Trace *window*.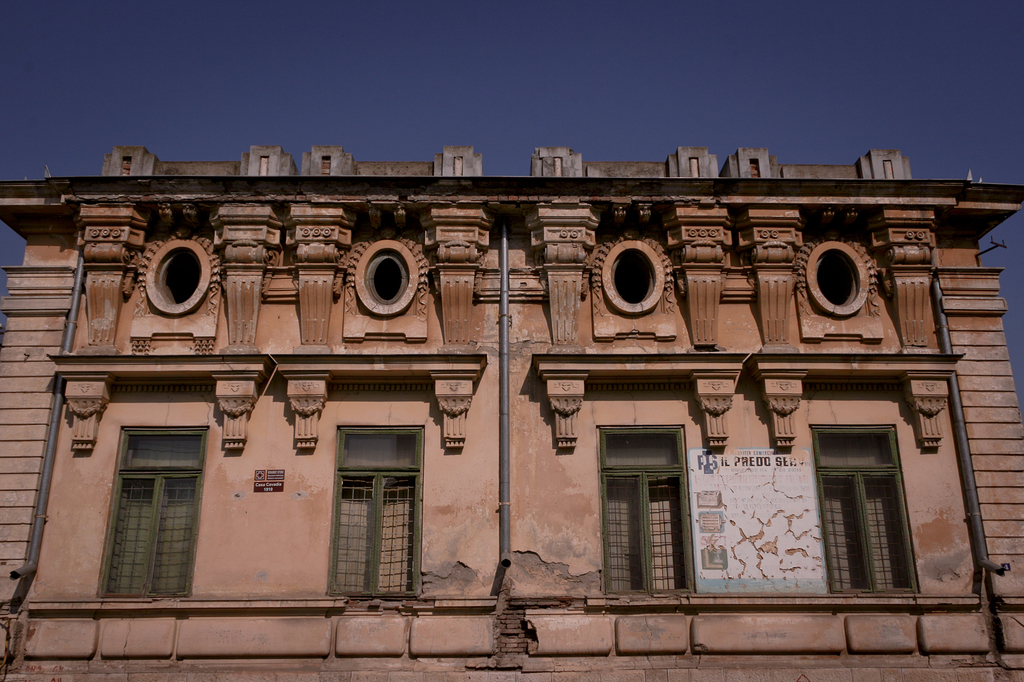
Traced to locate(805, 243, 870, 314).
